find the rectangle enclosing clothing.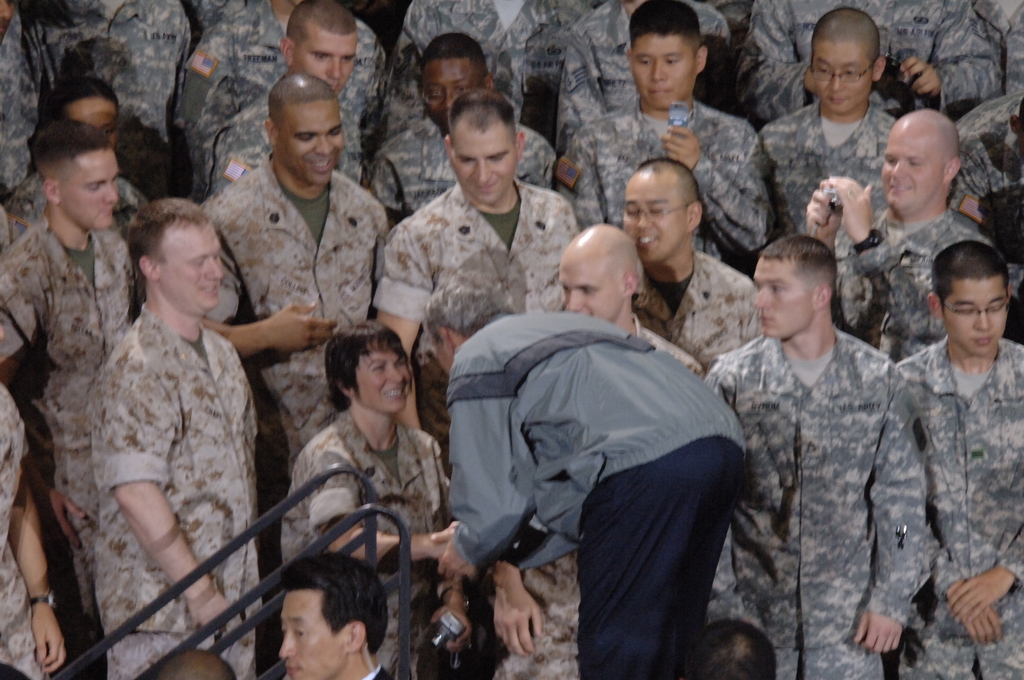
locate(719, 262, 942, 677).
